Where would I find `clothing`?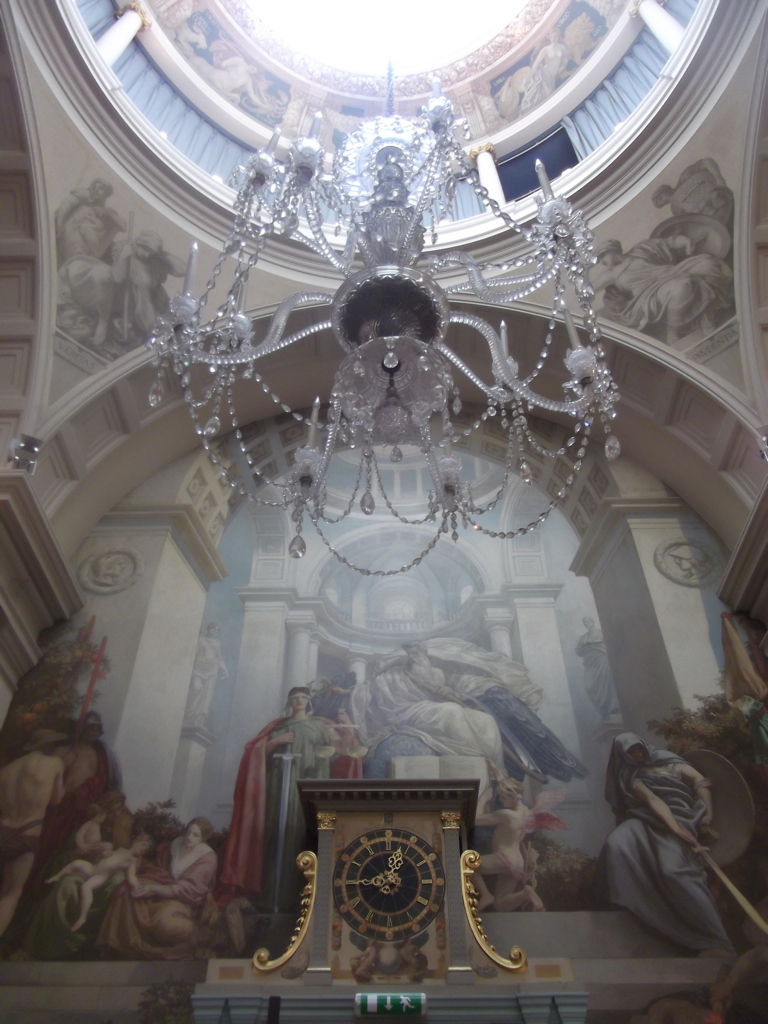
At box=[218, 710, 364, 923].
